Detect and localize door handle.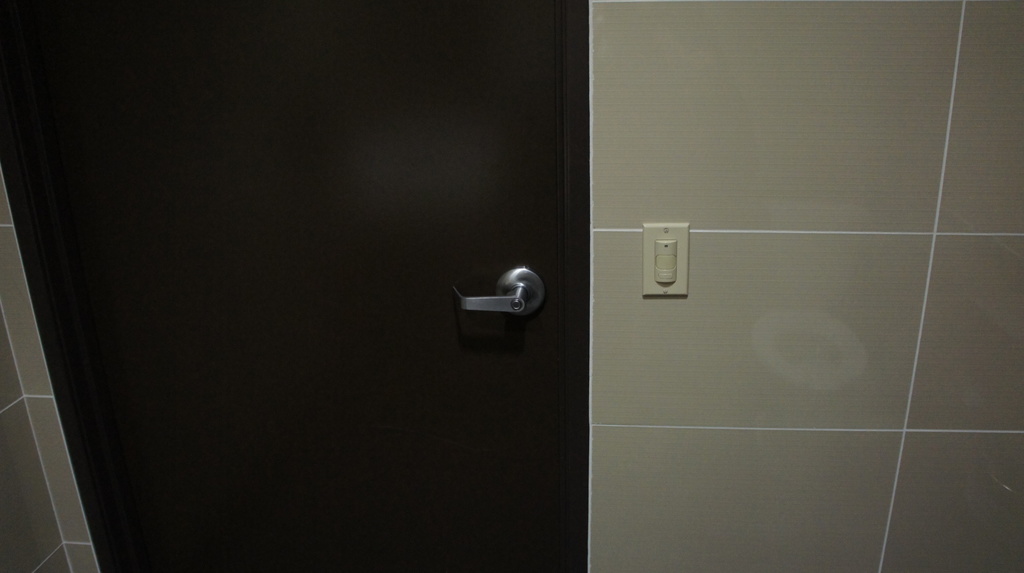
Localized at (456, 267, 545, 317).
